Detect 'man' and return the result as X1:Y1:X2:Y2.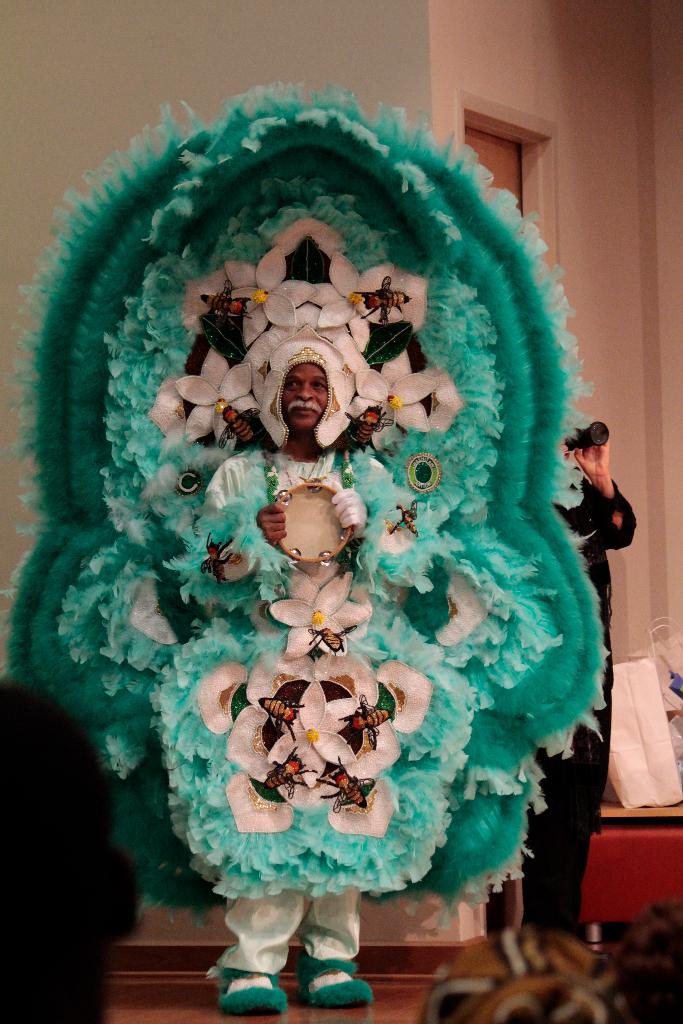
198:358:399:1018.
